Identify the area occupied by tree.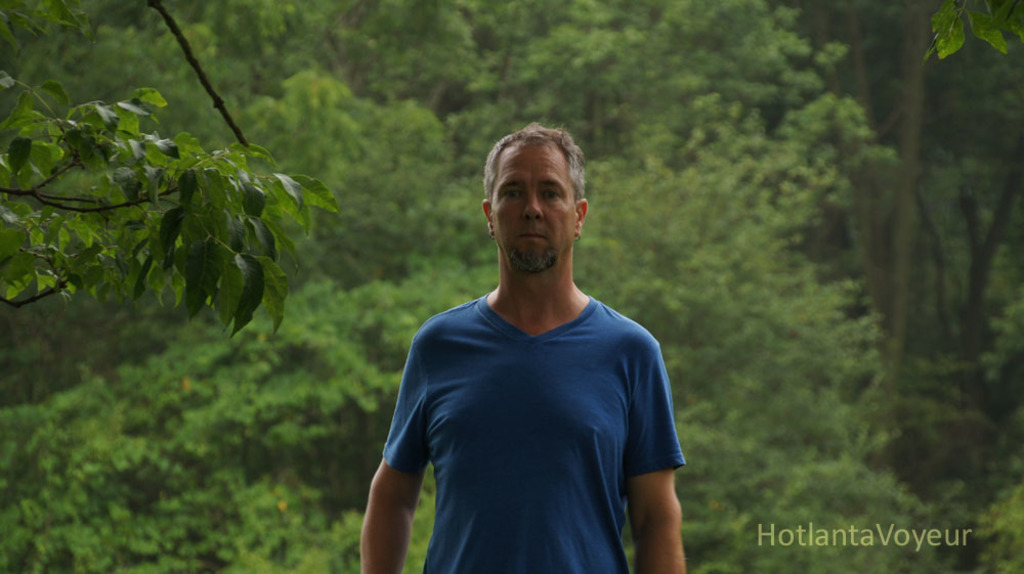
Area: (826,42,1022,443).
